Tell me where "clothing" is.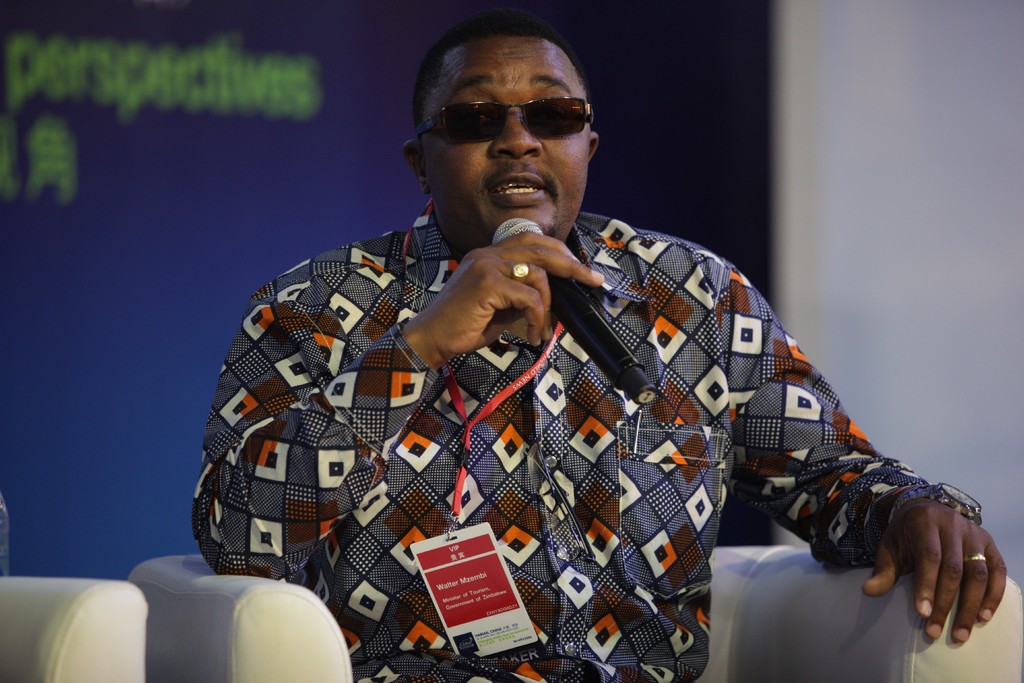
"clothing" is at bbox=(210, 179, 946, 671).
